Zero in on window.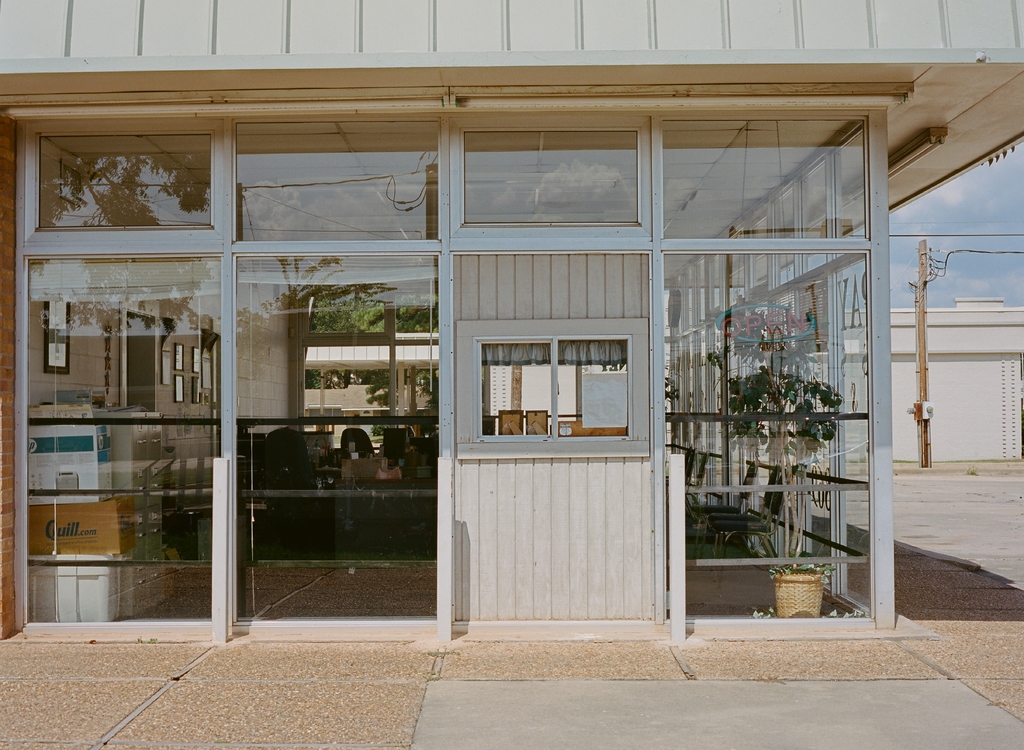
Zeroed in: 476/336/637/442.
